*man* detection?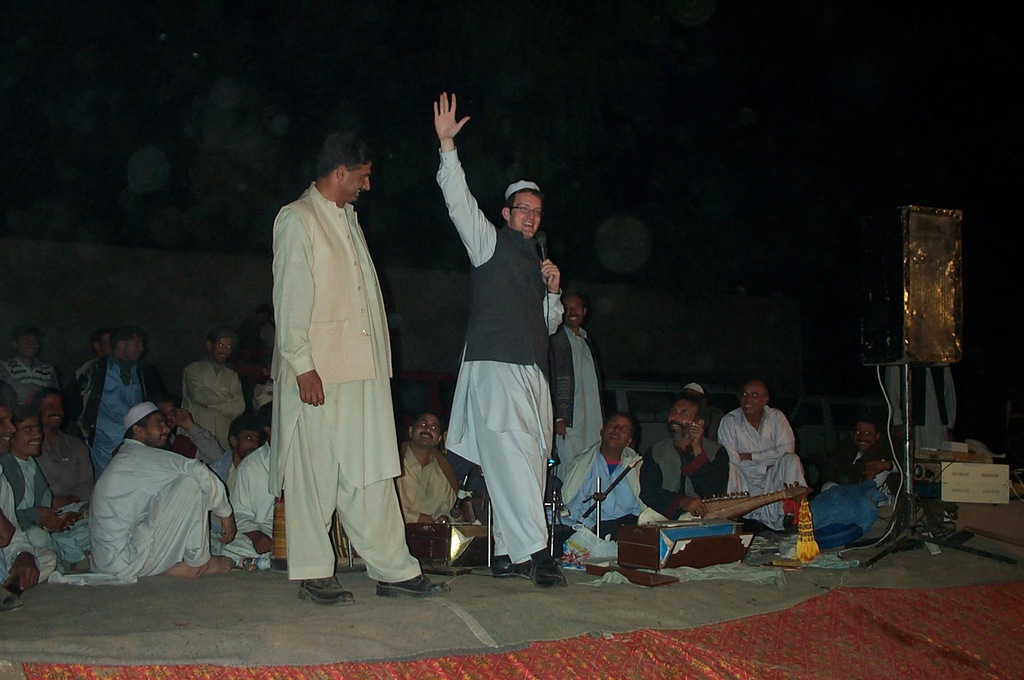
box=[676, 381, 706, 398]
